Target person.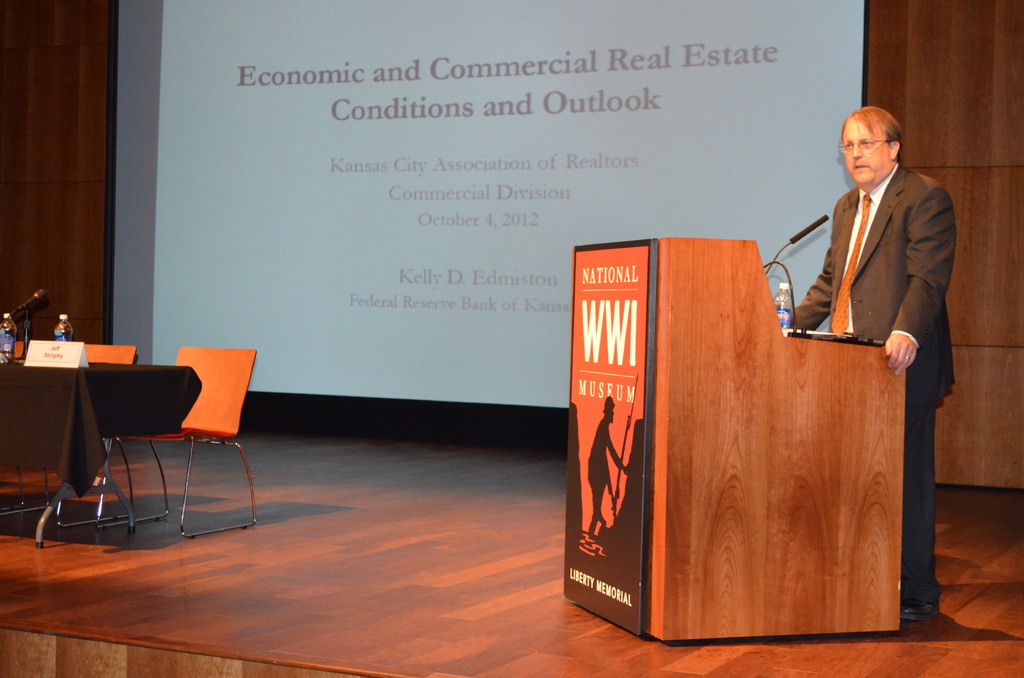
Target region: x1=746, y1=97, x2=934, y2=535.
